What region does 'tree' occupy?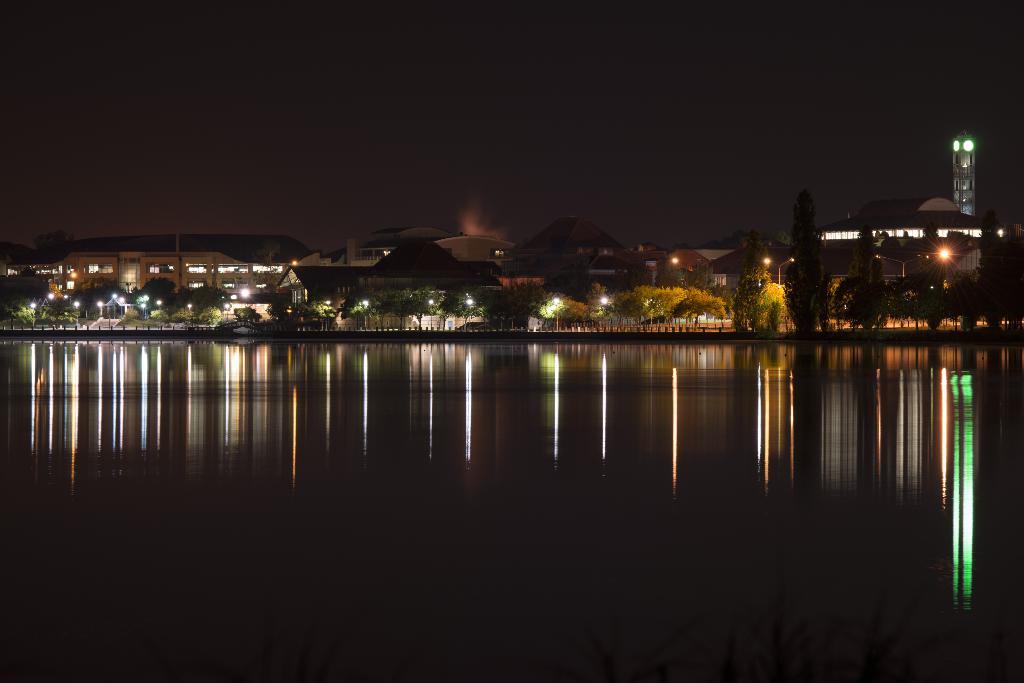
select_region(380, 288, 444, 319).
